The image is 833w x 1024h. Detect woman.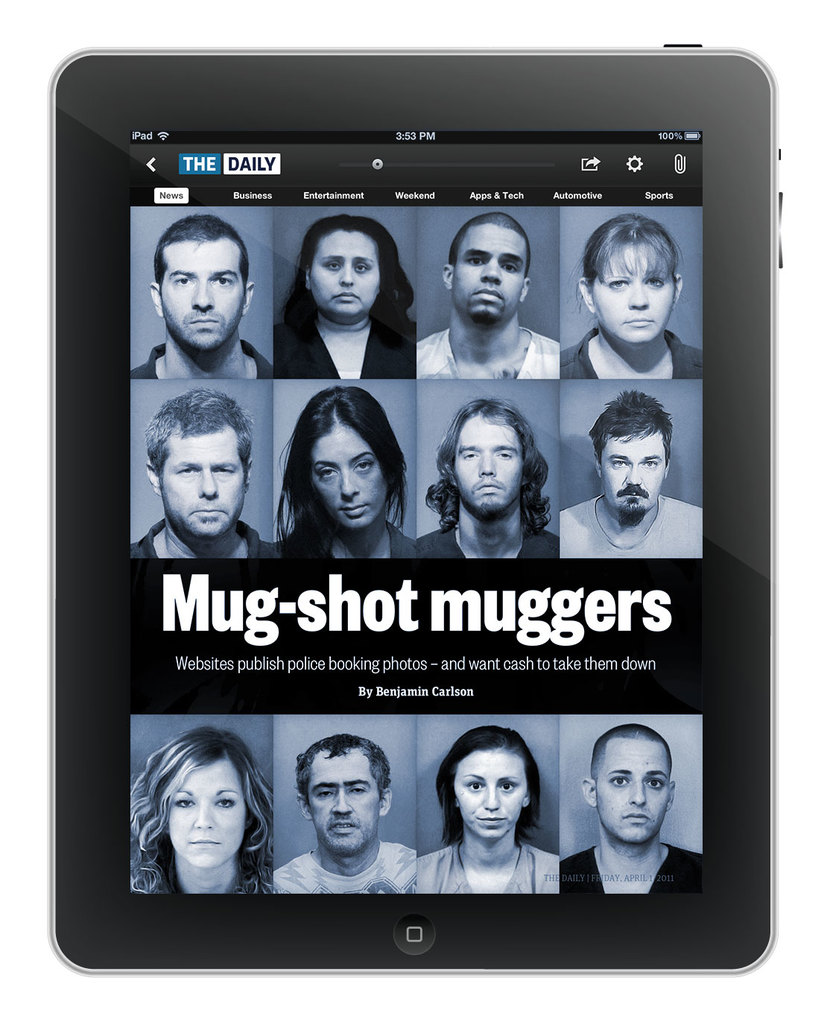
Detection: 566,212,701,391.
